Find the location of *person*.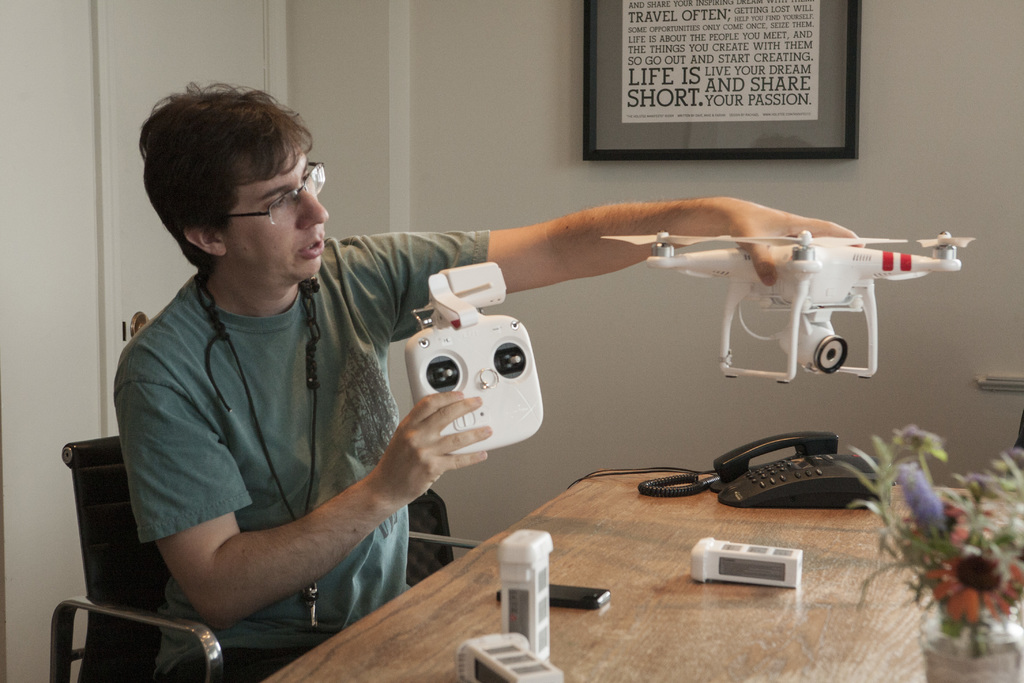
Location: (left=113, top=81, right=863, bottom=682).
